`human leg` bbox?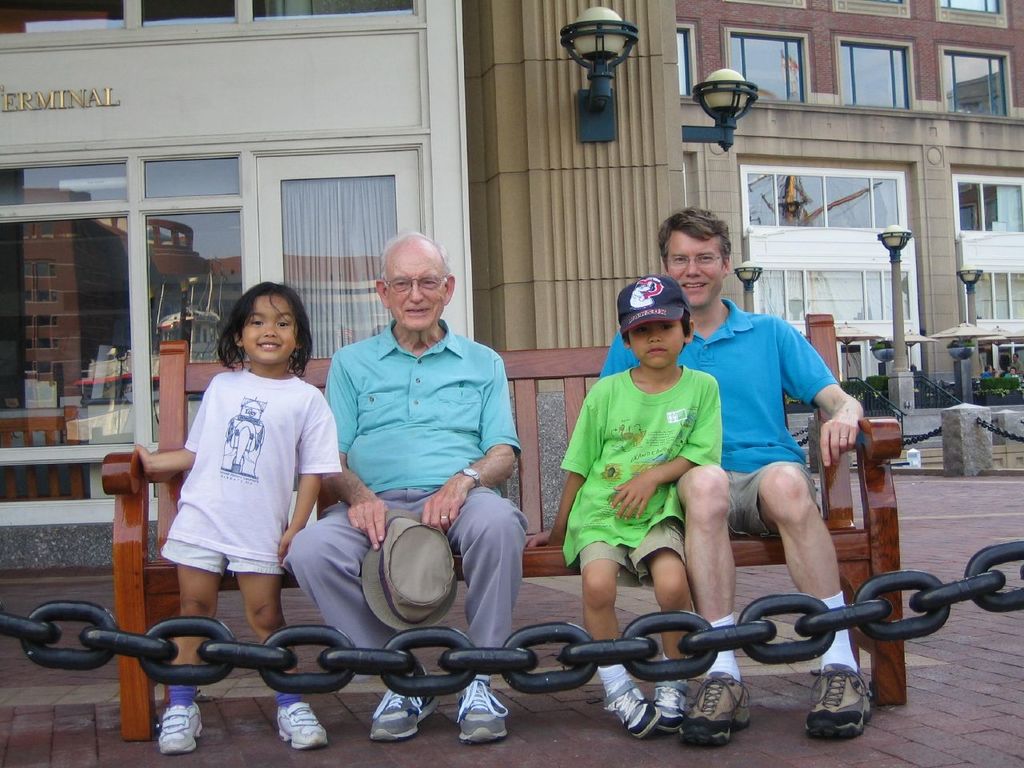
BBox(290, 508, 430, 742)
